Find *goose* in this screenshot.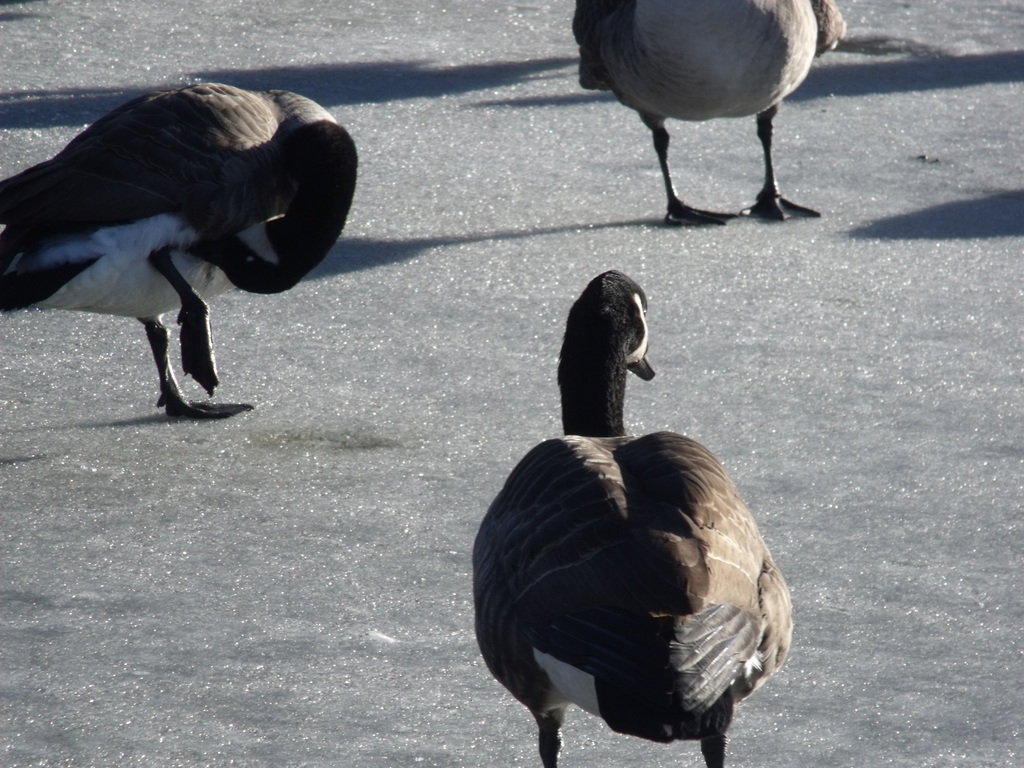
The bounding box for *goose* is pyautogui.locateOnScreen(476, 271, 792, 767).
